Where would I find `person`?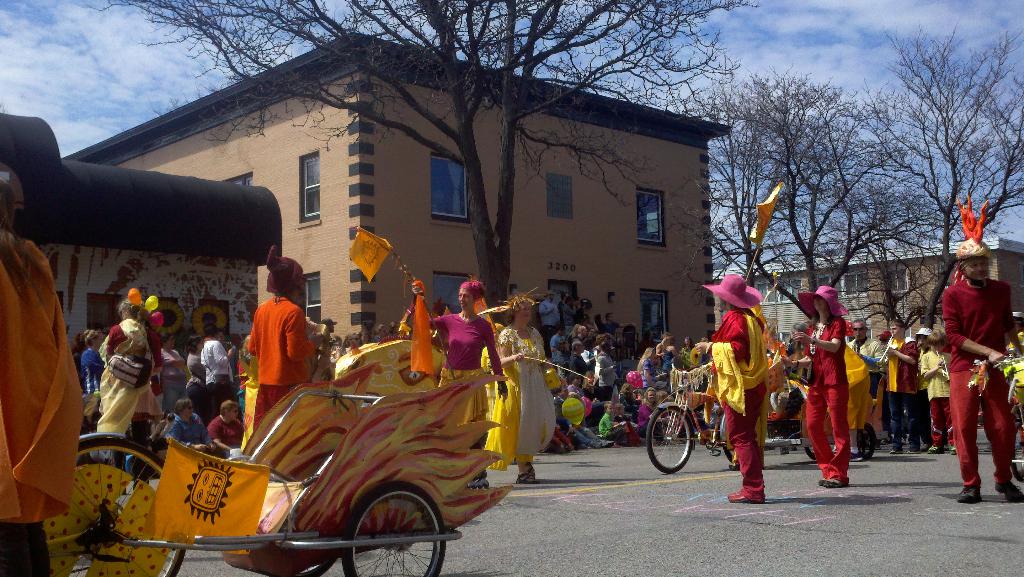
At [x1=495, y1=292, x2=559, y2=487].
